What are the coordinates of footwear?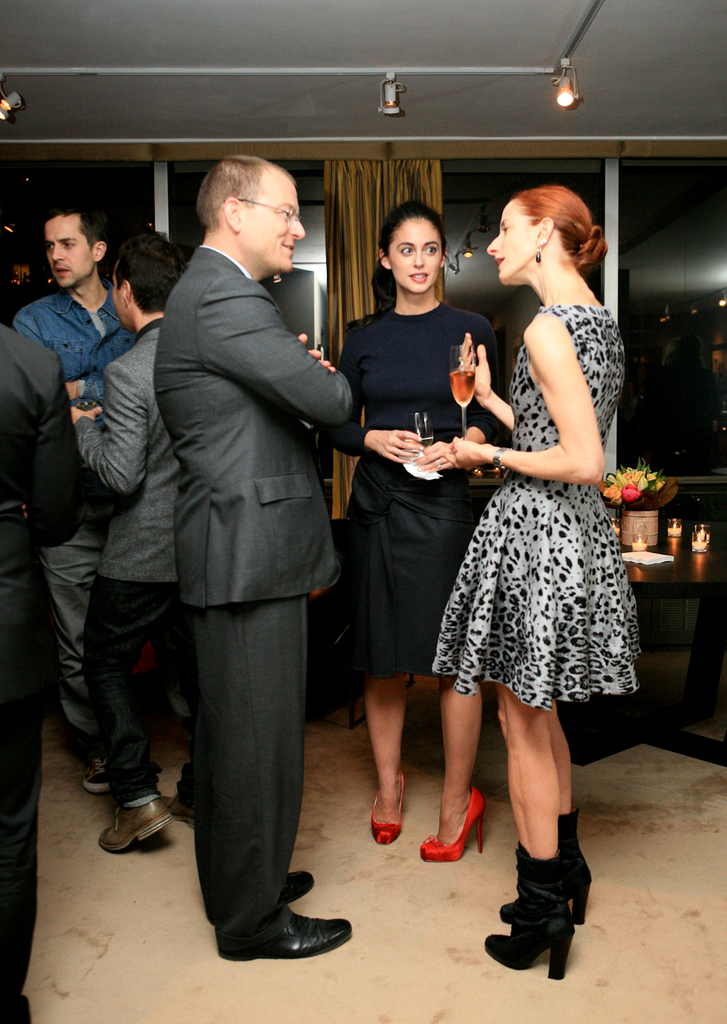
BBox(497, 848, 590, 973).
